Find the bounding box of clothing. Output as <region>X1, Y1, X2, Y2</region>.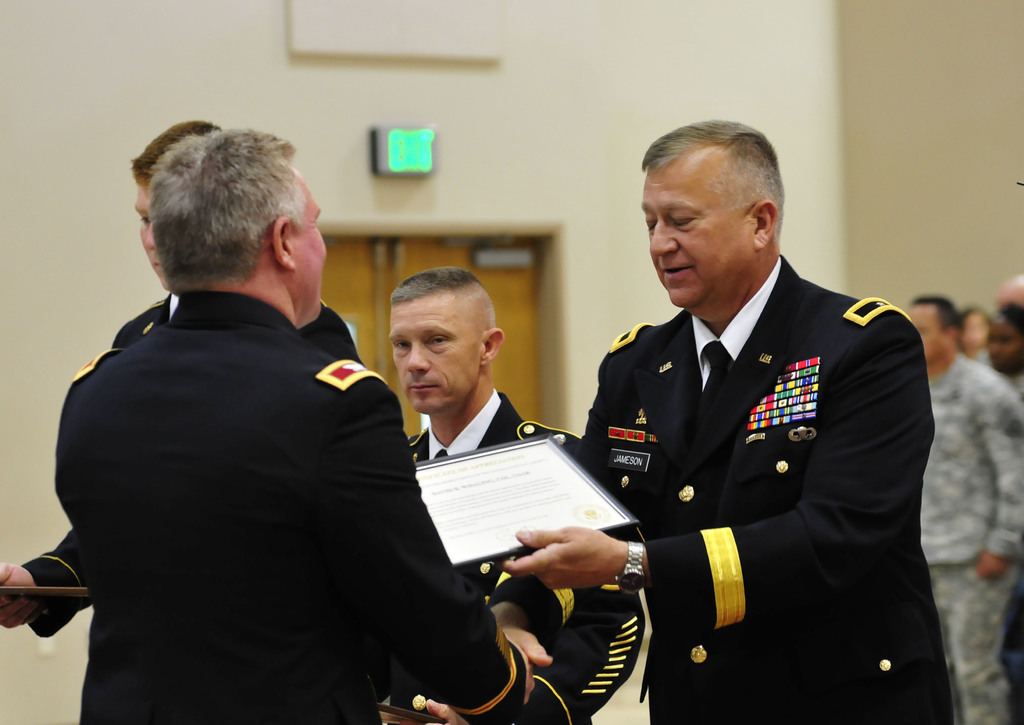
<region>919, 352, 1023, 724</region>.
